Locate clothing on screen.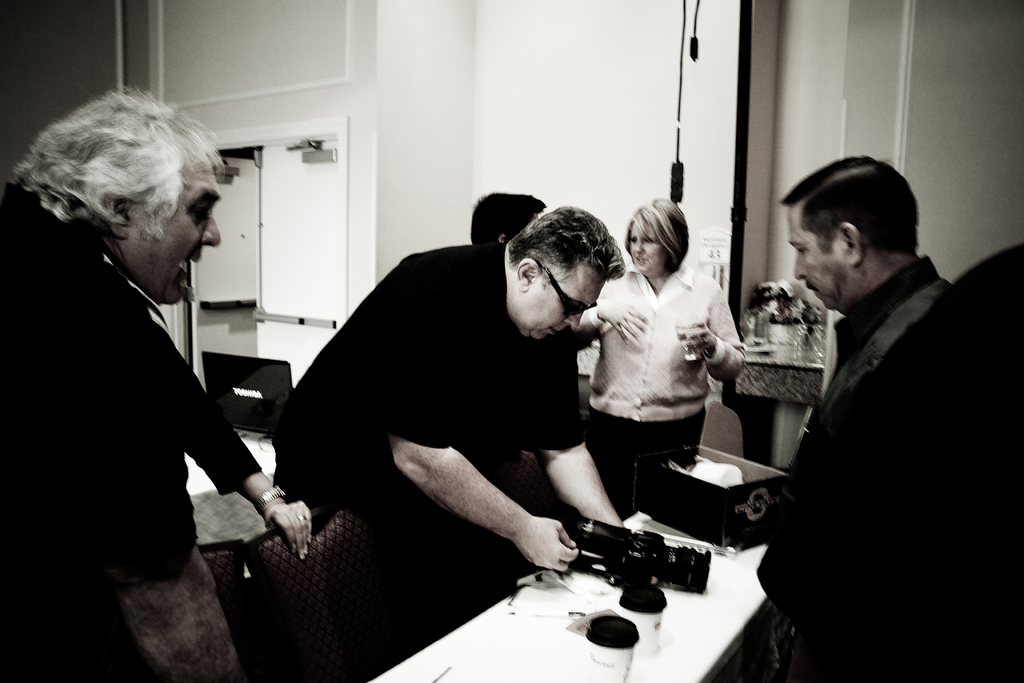
On screen at (x1=188, y1=385, x2=263, y2=497).
